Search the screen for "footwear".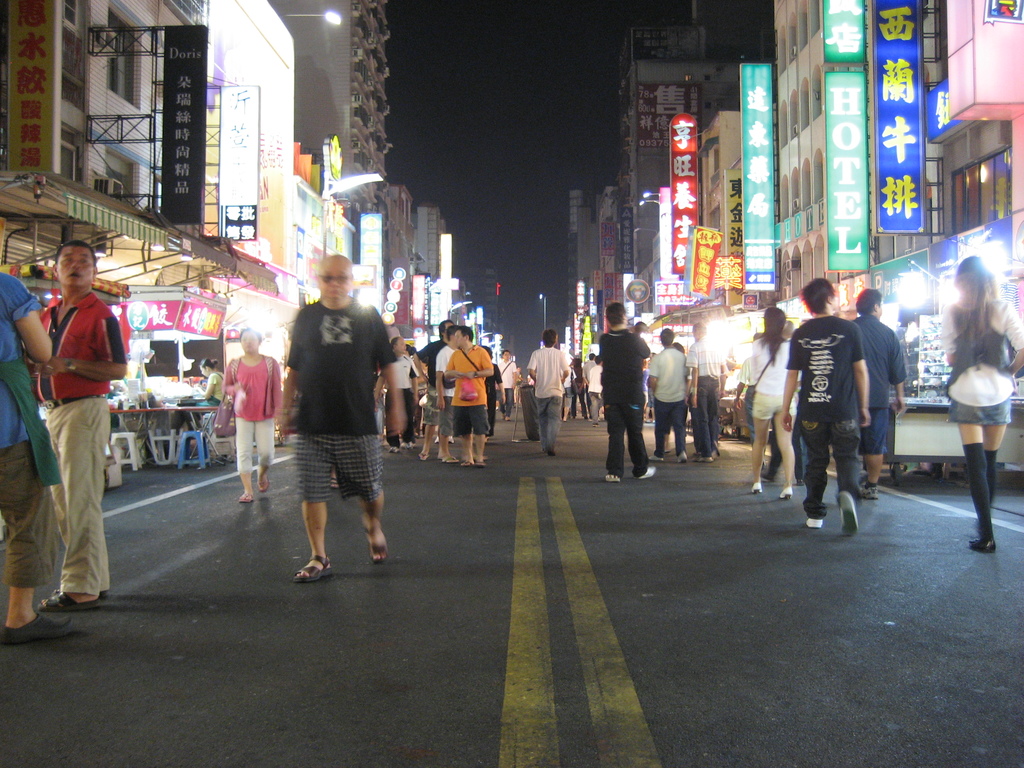
Found at Rect(607, 470, 621, 484).
